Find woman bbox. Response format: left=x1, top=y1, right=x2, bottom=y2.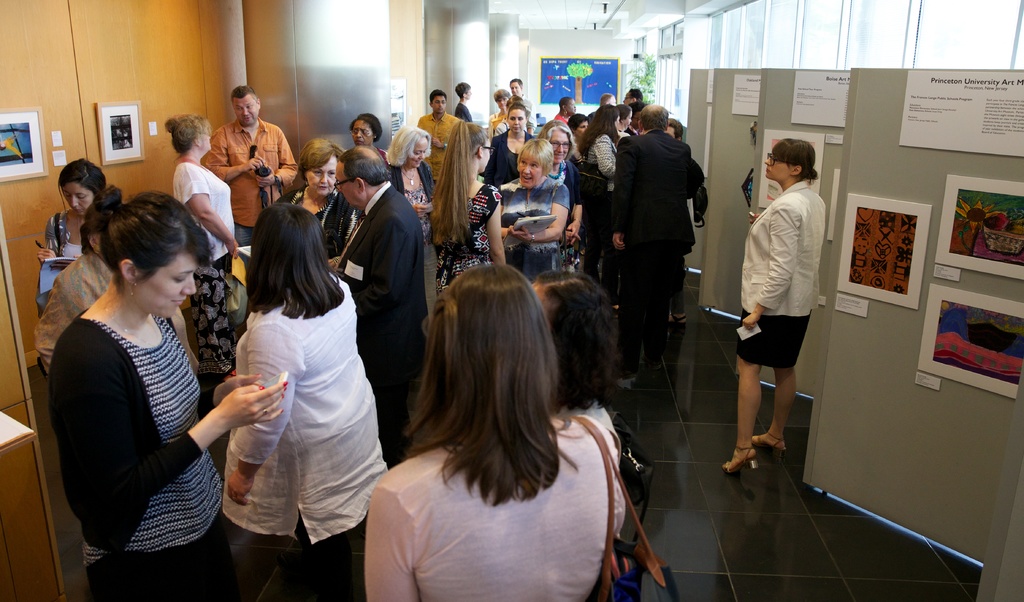
left=720, top=134, right=828, bottom=475.
